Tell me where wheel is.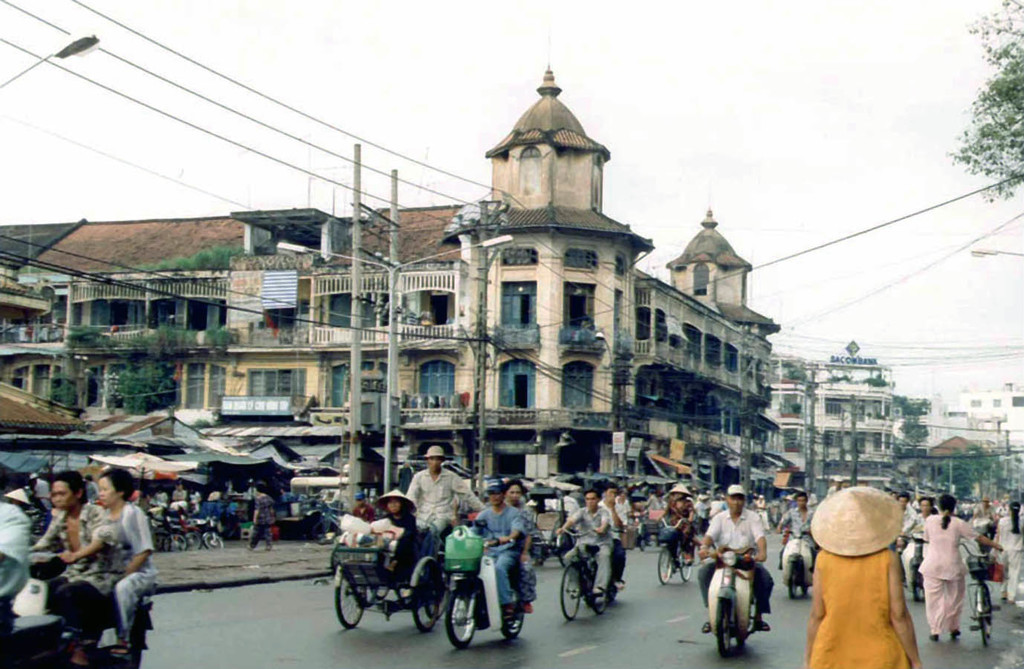
wheel is at bbox=(555, 539, 567, 565).
